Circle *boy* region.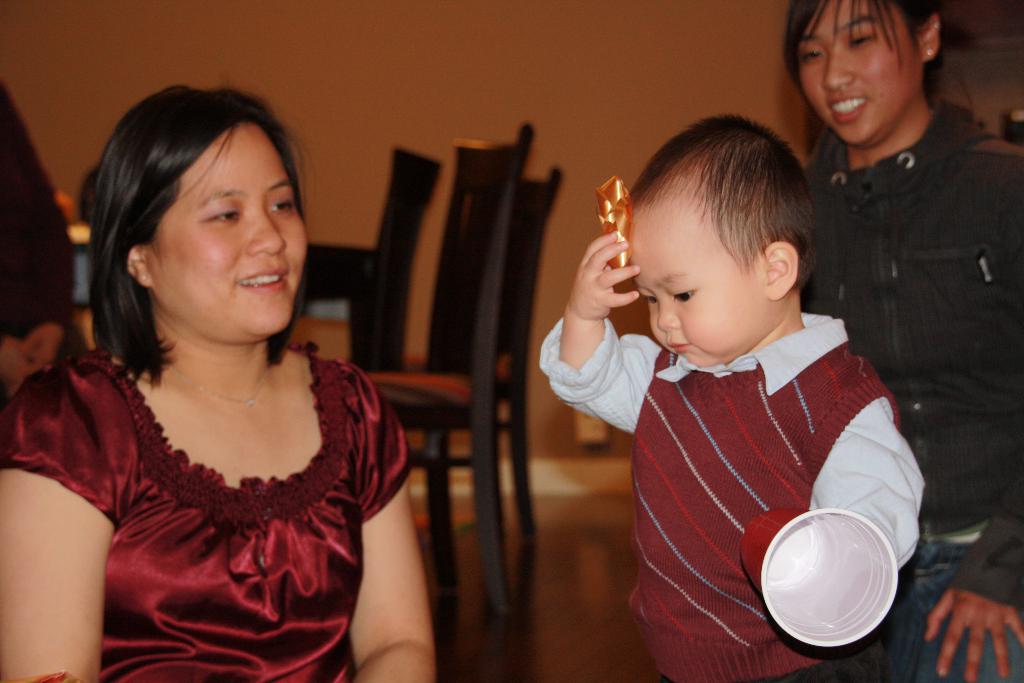
Region: <bbox>537, 112, 925, 682</bbox>.
